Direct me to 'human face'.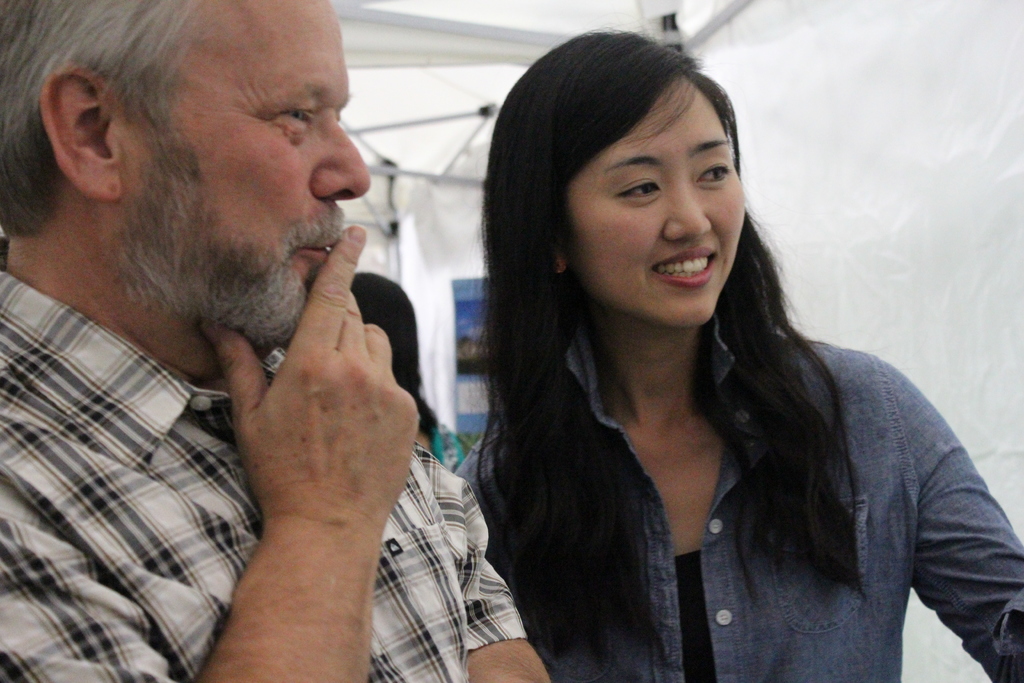
Direction: [x1=122, y1=0, x2=371, y2=276].
